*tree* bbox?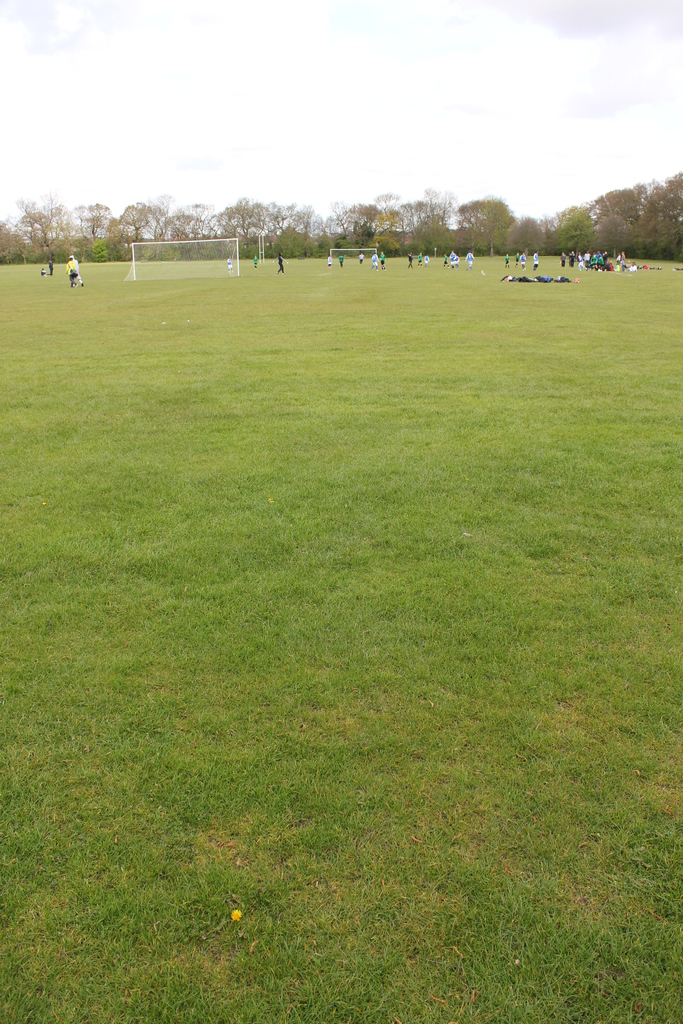
bbox=(331, 195, 373, 241)
